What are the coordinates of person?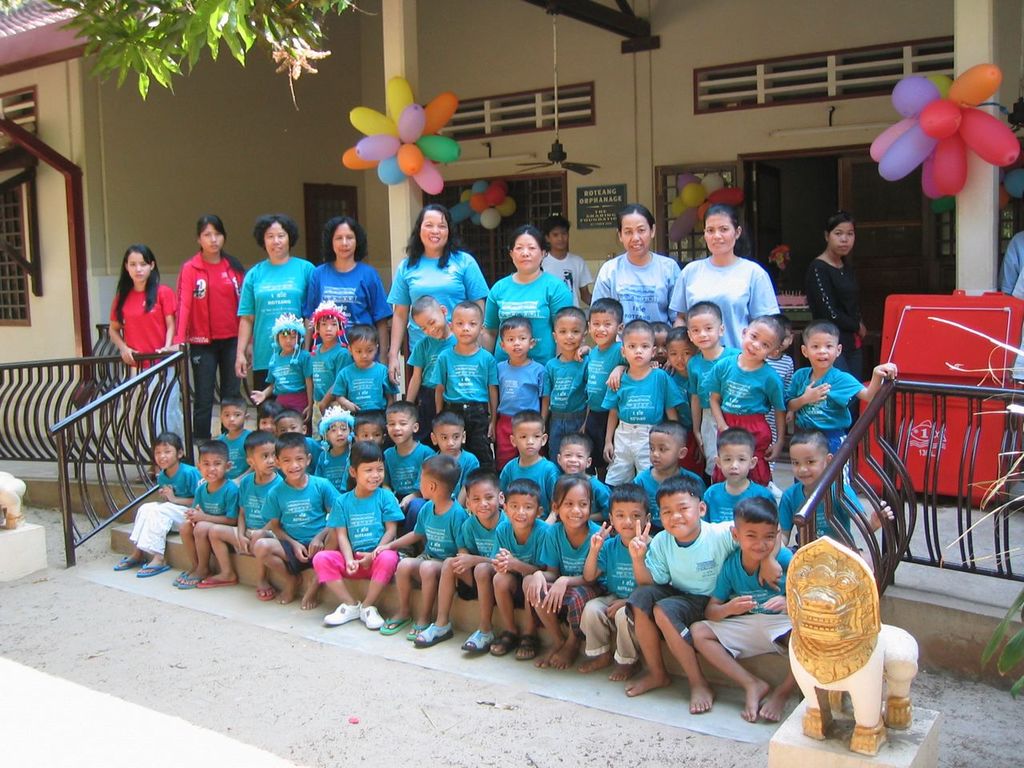
BBox(172, 212, 263, 458).
